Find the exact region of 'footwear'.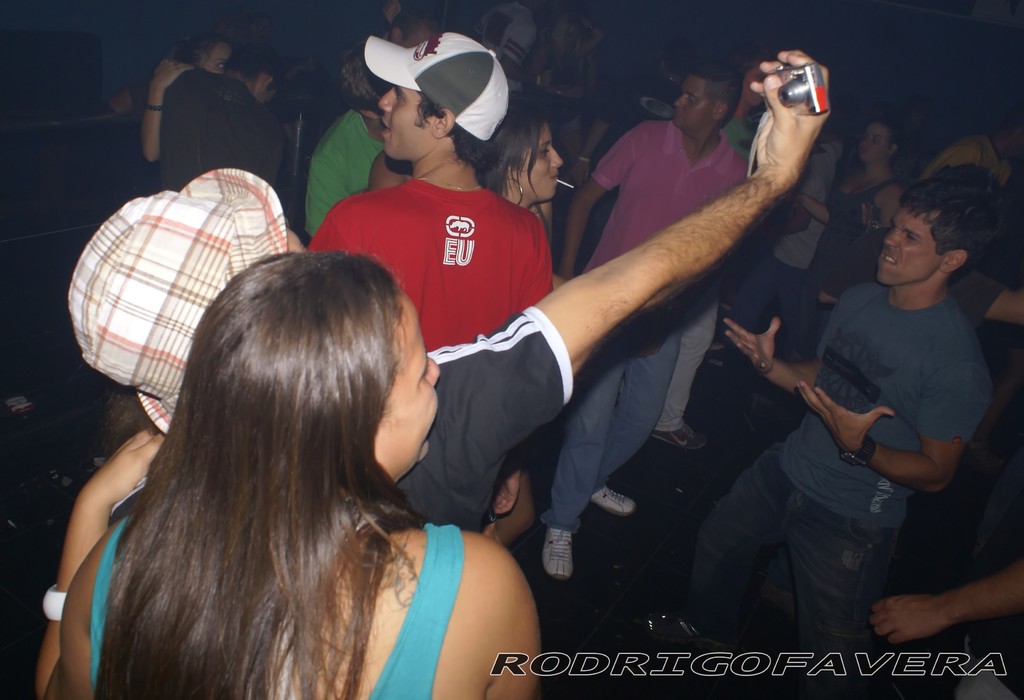
Exact region: Rect(651, 419, 702, 452).
